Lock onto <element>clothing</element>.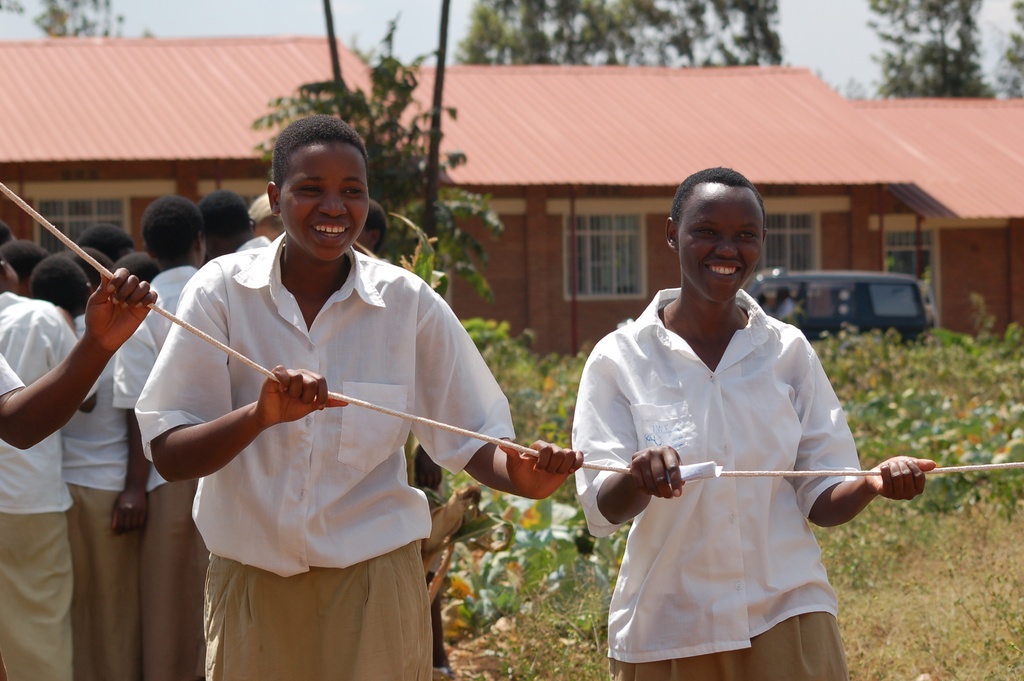
Locked: l=113, t=263, r=211, b=679.
